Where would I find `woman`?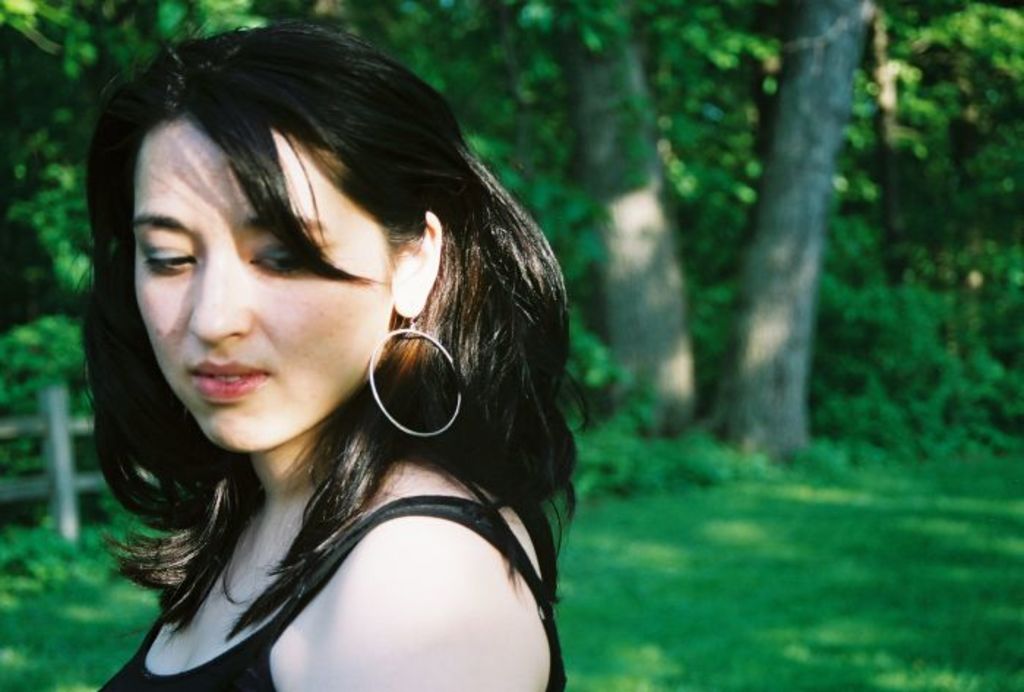
At 38/0/595/691.
